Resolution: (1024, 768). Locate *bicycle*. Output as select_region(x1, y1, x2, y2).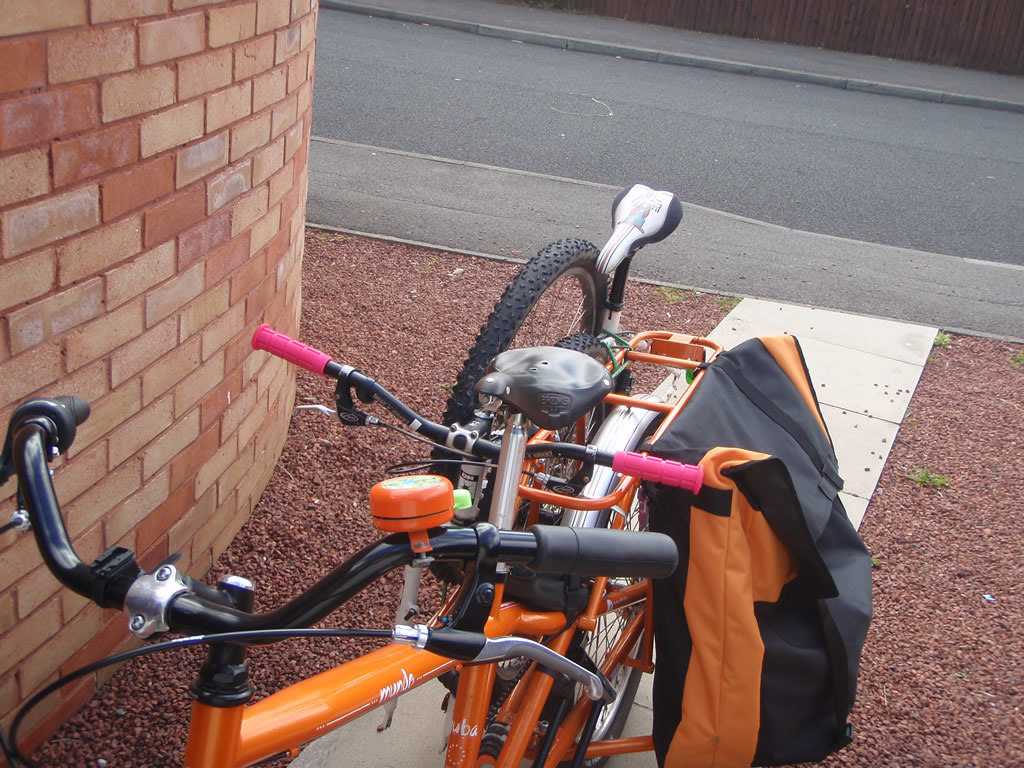
select_region(0, 331, 723, 767).
